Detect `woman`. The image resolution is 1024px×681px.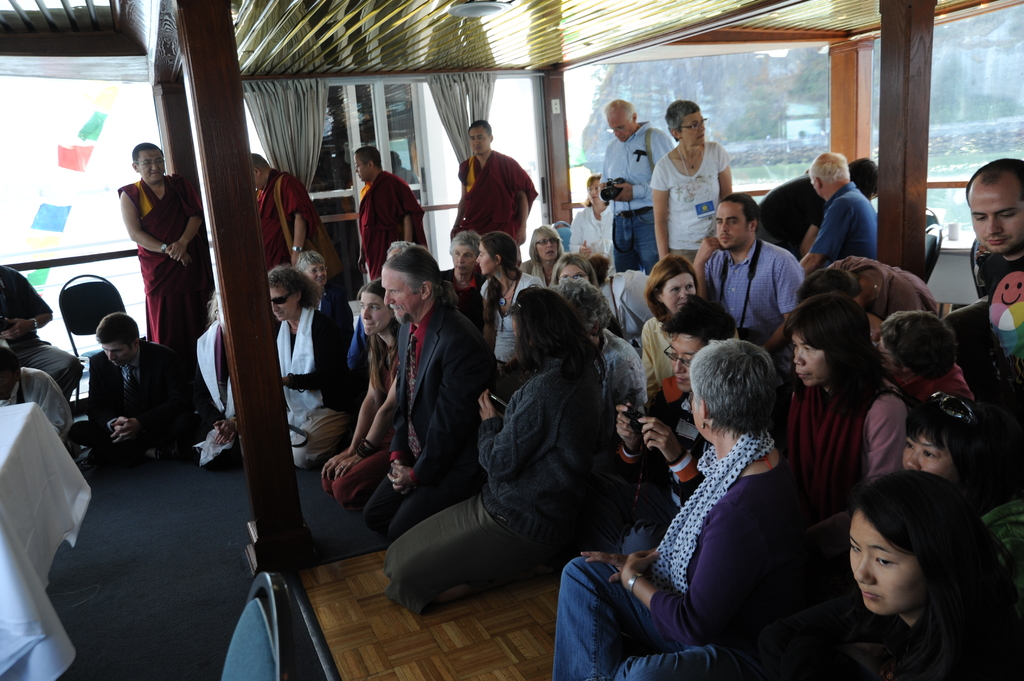
locate(551, 336, 811, 680).
